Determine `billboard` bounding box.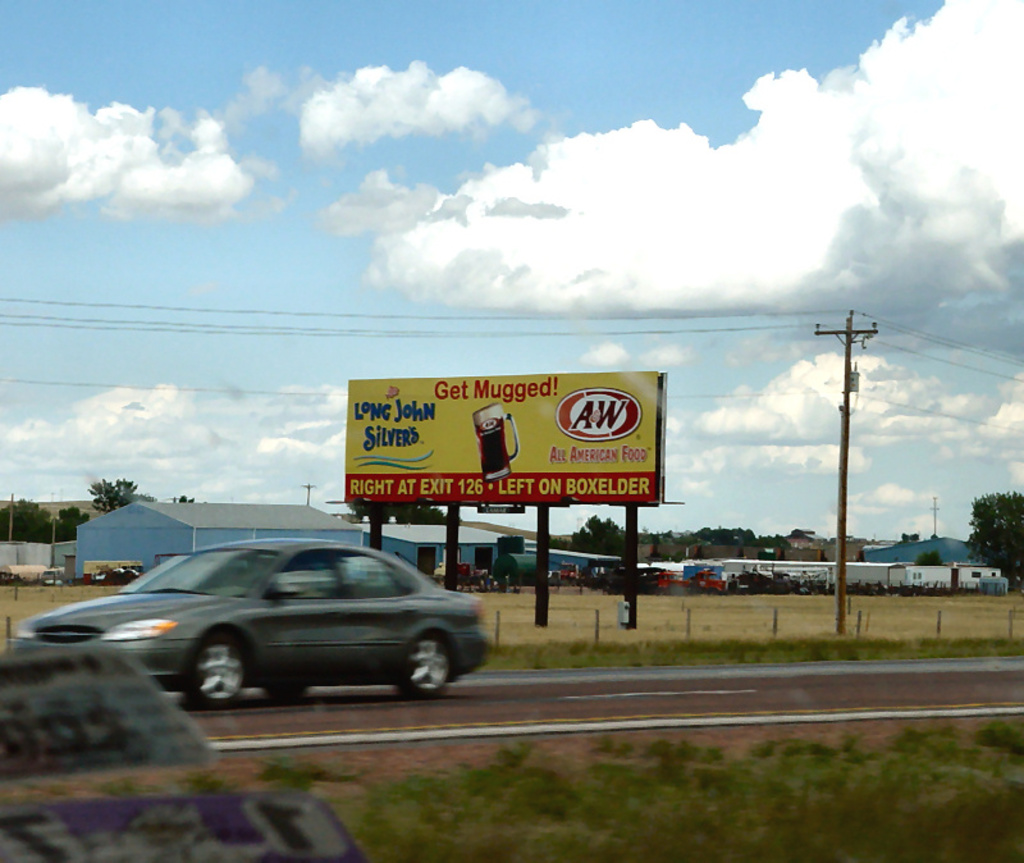
Determined: pyautogui.locateOnScreen(344, 364, 664, 508).
